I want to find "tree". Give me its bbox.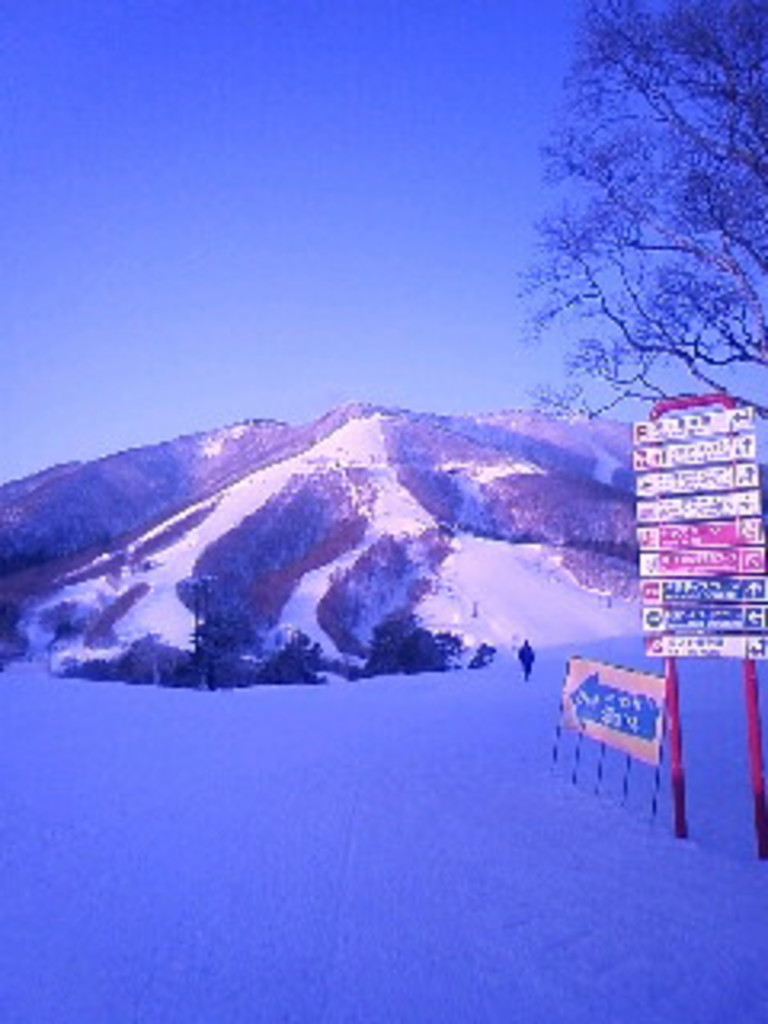
x1=522 y1=0 x2=765 y2=419.
